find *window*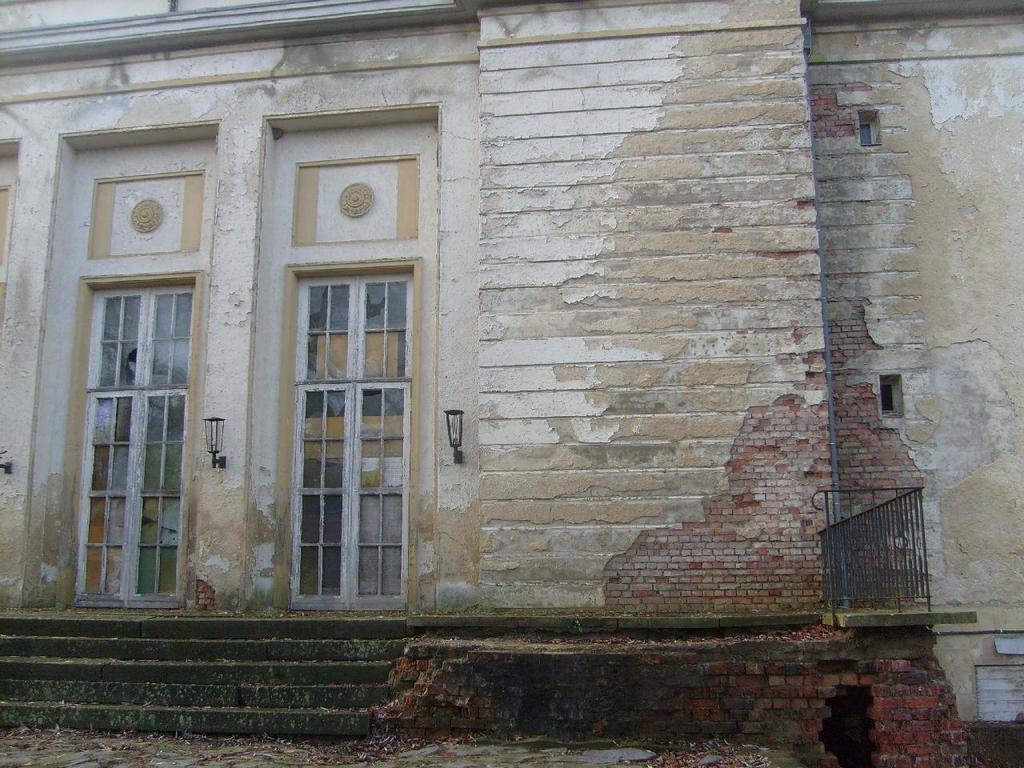
rect(221, 155, 432, 630)
